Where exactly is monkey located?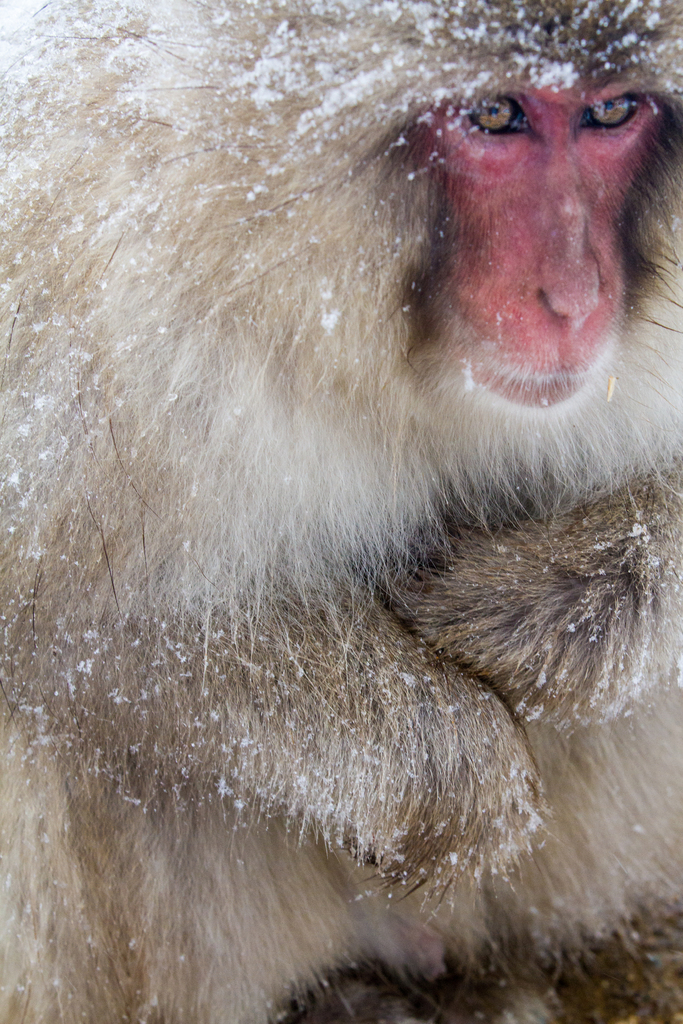
Its bounding box is l=0, t=0, r=682, b=1023.
